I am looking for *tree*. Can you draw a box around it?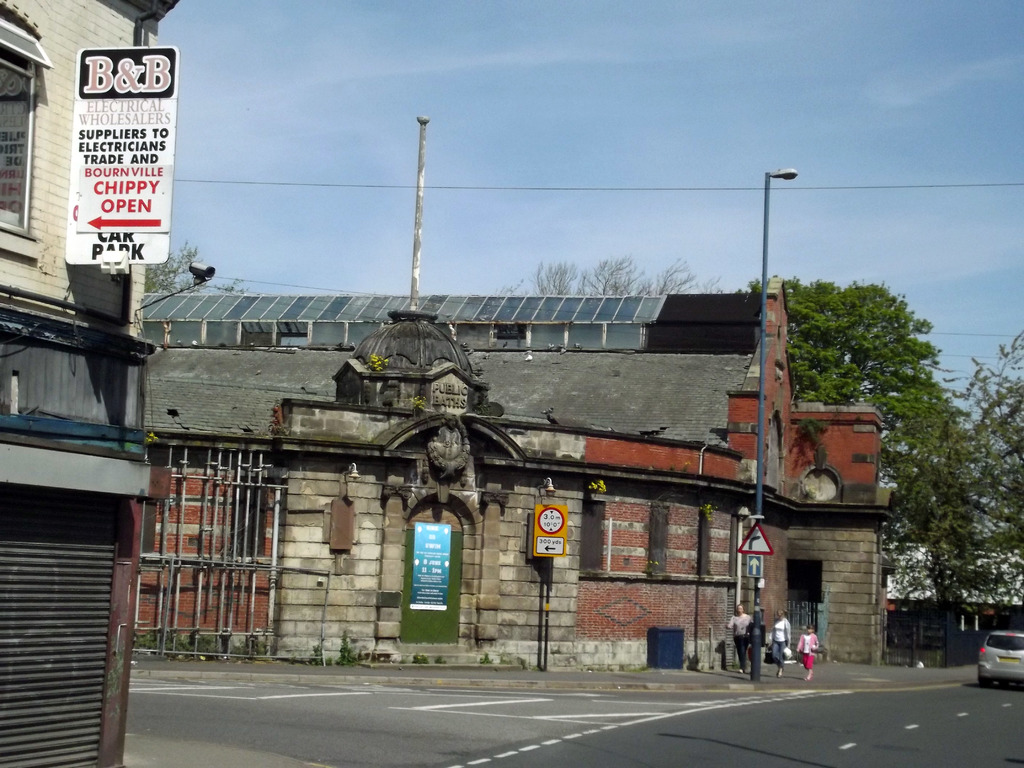
Sure, the bounding box is [x1=887, y1=332, x2=1023, y2=602].
